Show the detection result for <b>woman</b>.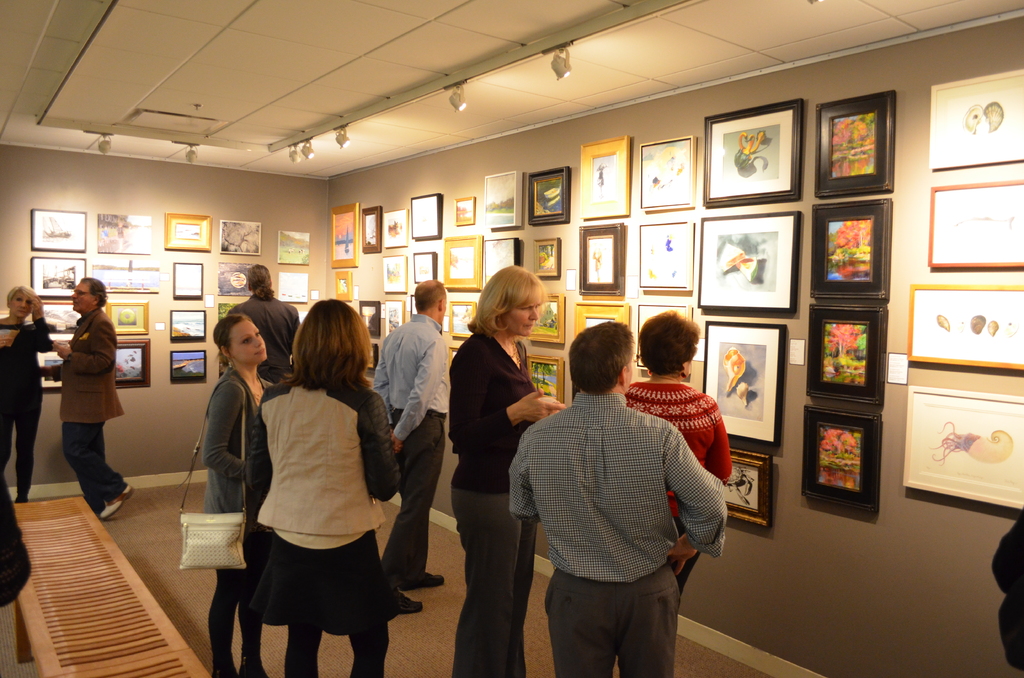
{"left": 216, "top": 298, "right": 411, "bottom": 677}.
